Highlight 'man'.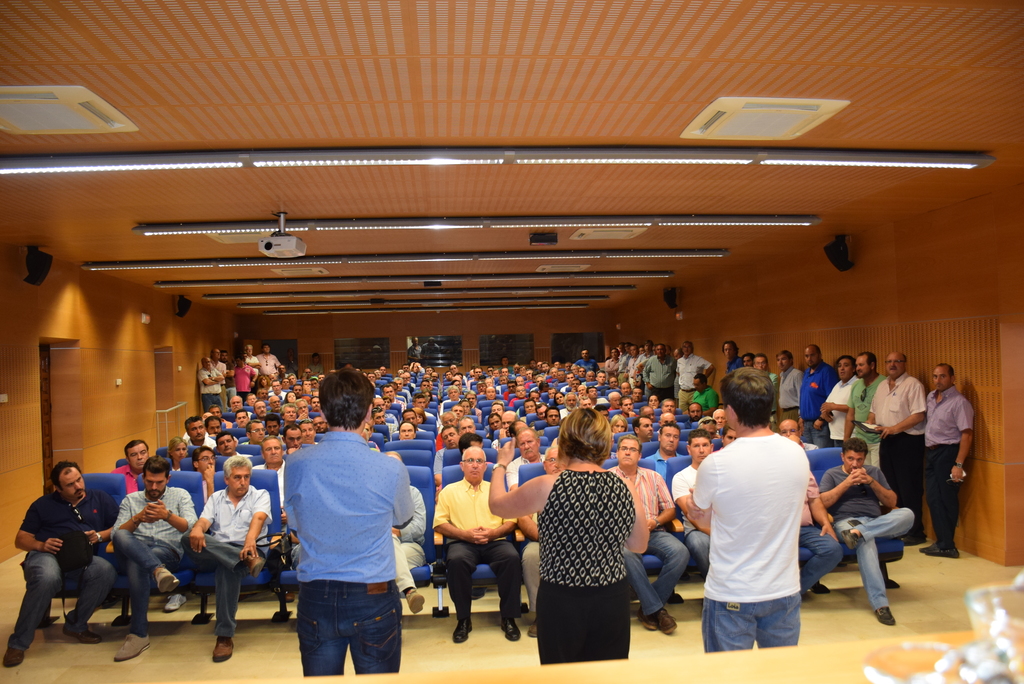
Highlighted region: <box>499,357,514,376</box>.
